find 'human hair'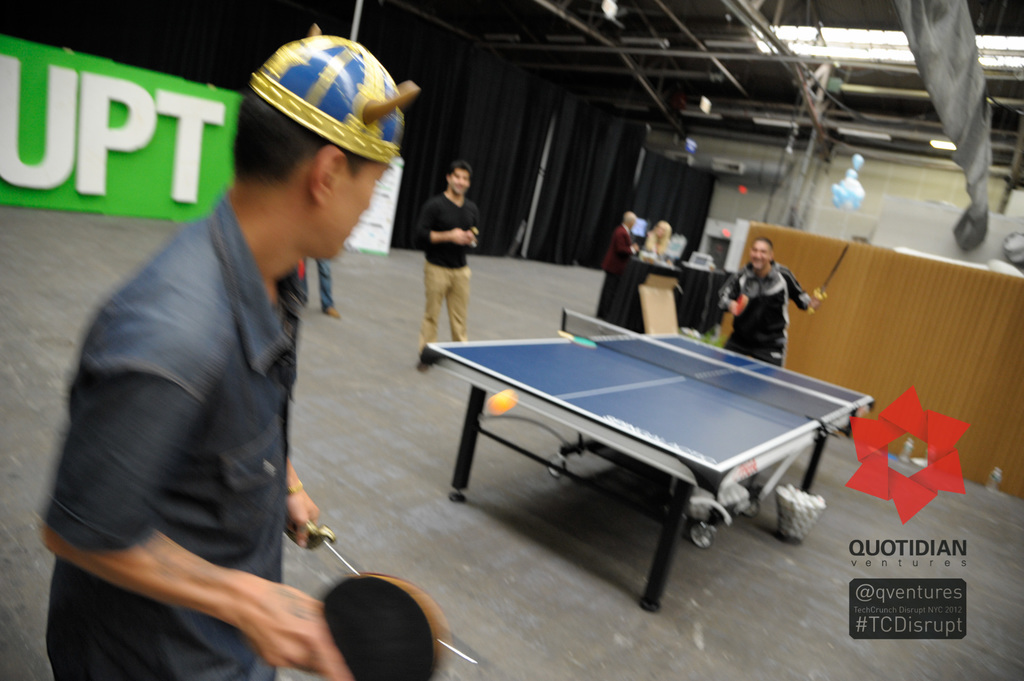
Rect(646, 219, 673, 259)
